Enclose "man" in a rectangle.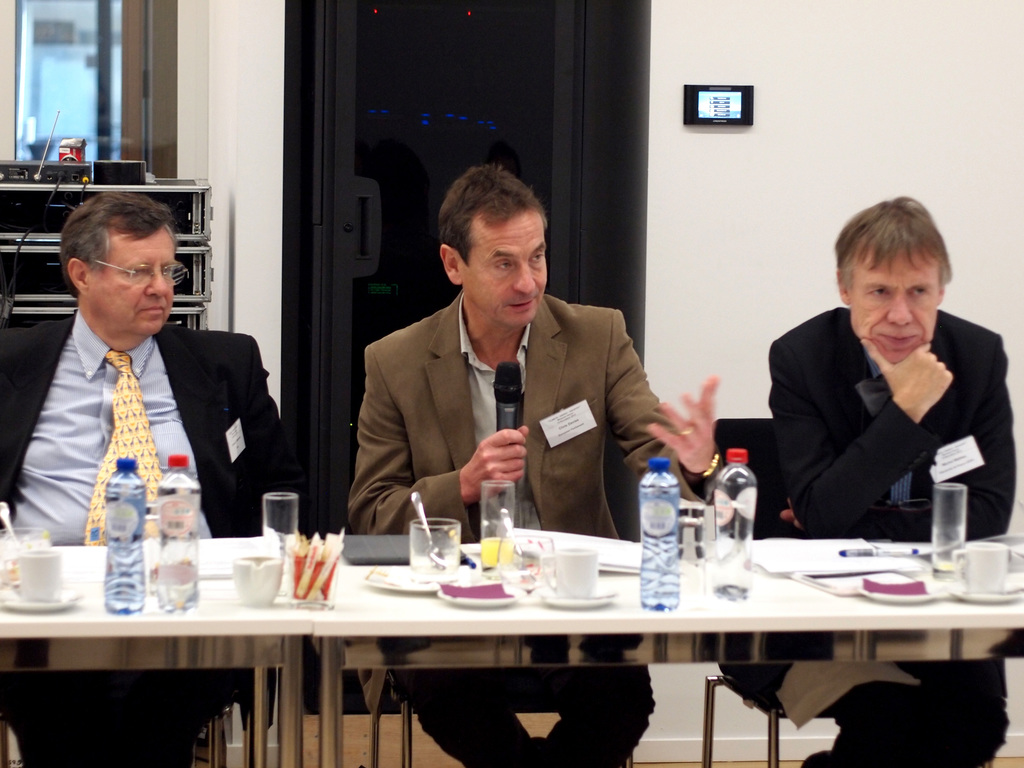
(left=10, top=182, right=284, bottom=600).
